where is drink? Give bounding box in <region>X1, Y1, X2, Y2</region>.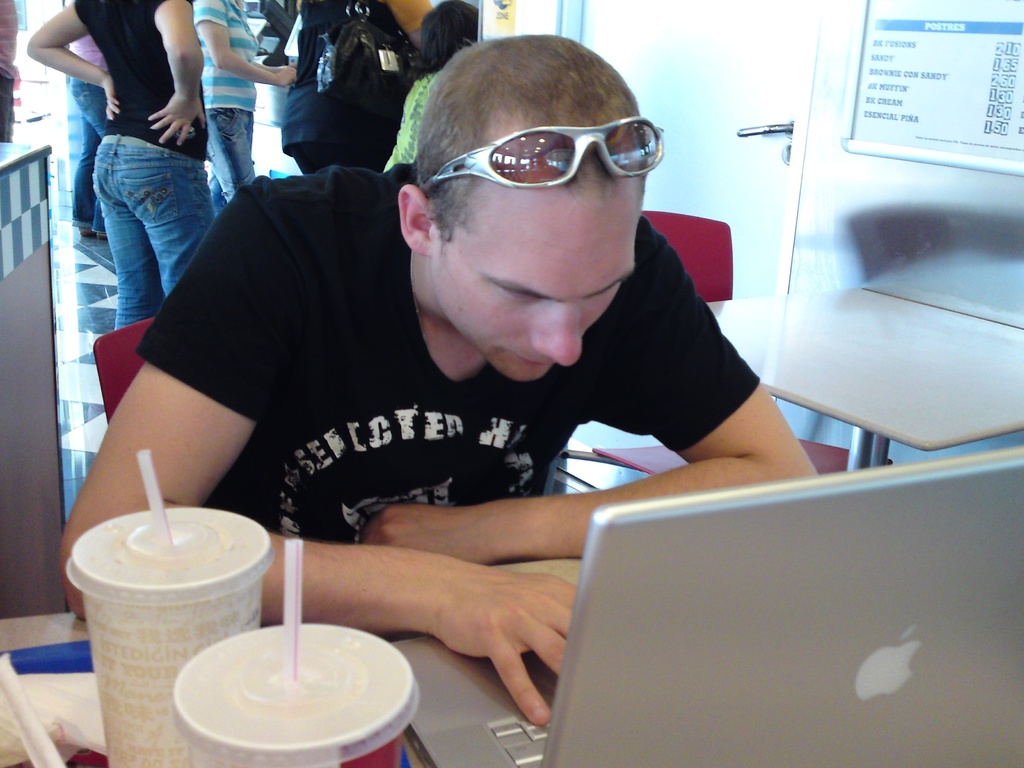
<region>69, 499, 268, 746</region>.
